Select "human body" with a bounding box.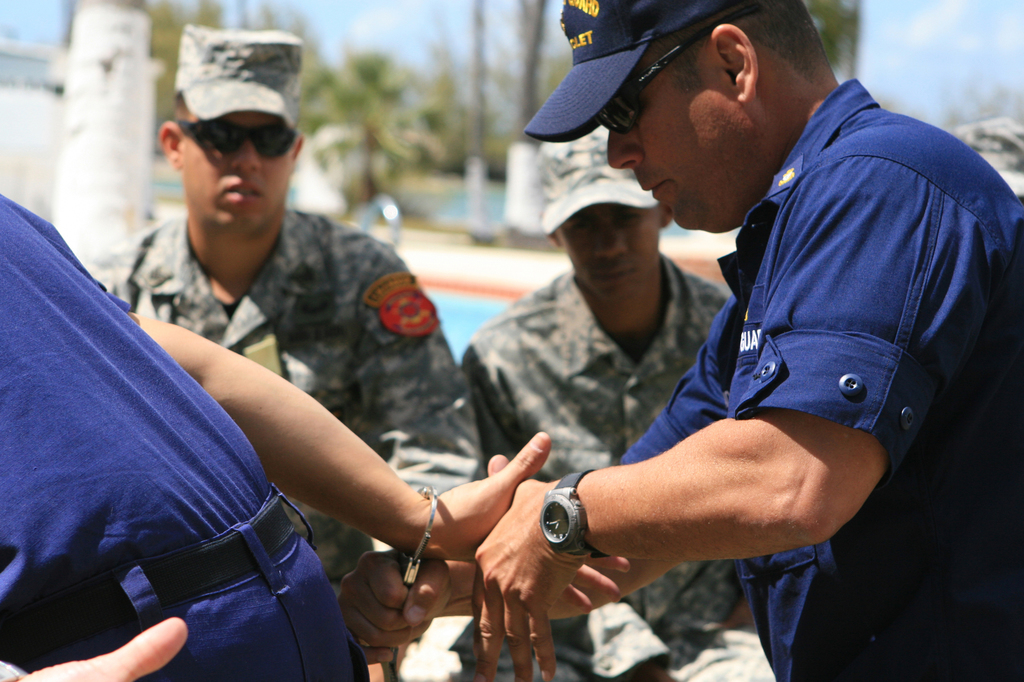
l=80, t=19, r=485, b=681.
